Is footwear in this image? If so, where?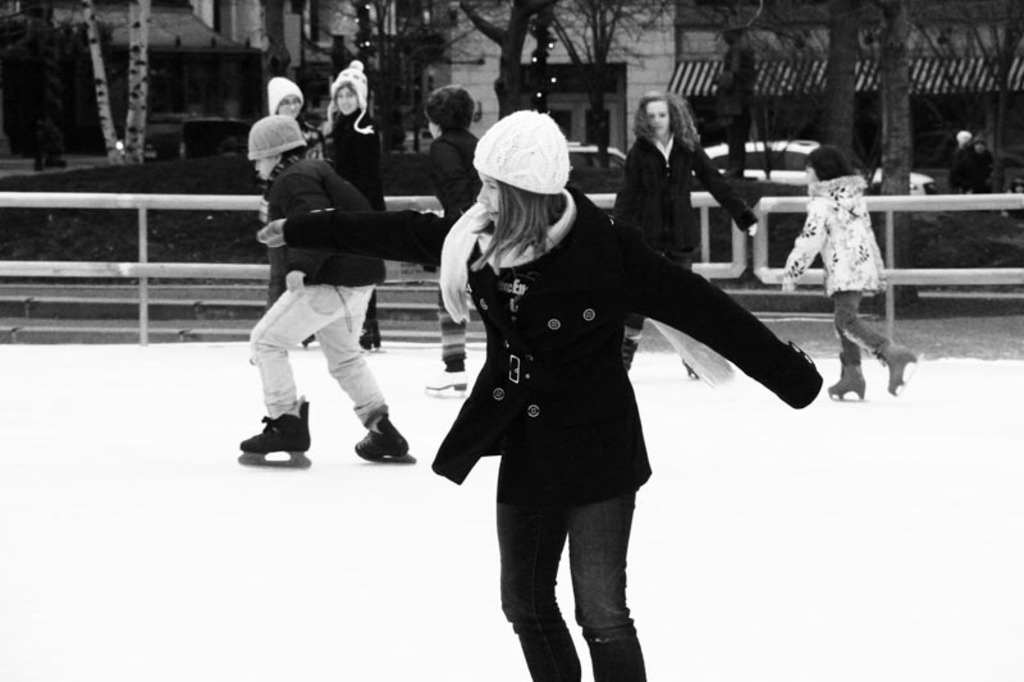
Yes, at box(351, 412, 403, 462).
